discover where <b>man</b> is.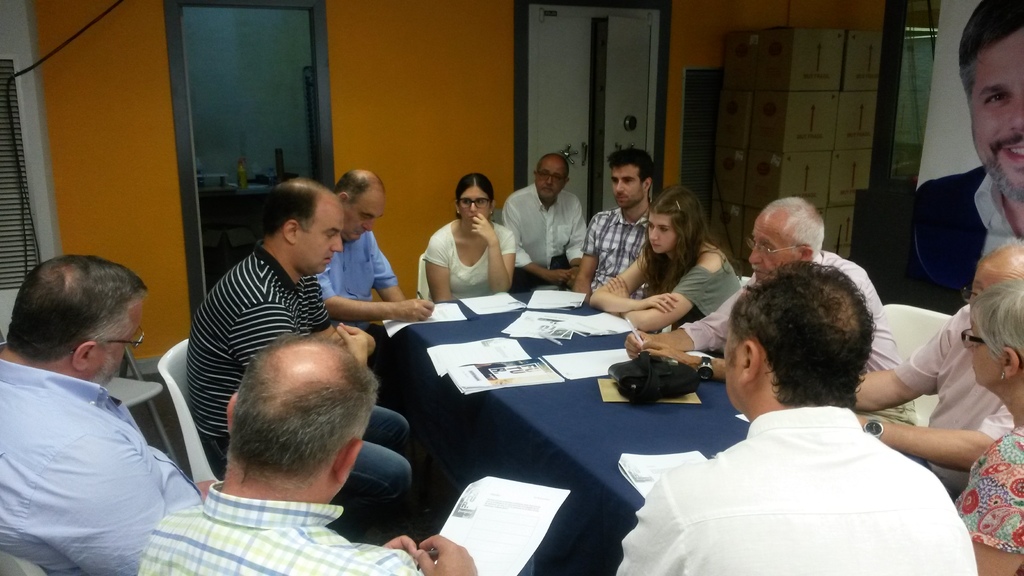
Discovered at <box>614,259,980,575</box>.
